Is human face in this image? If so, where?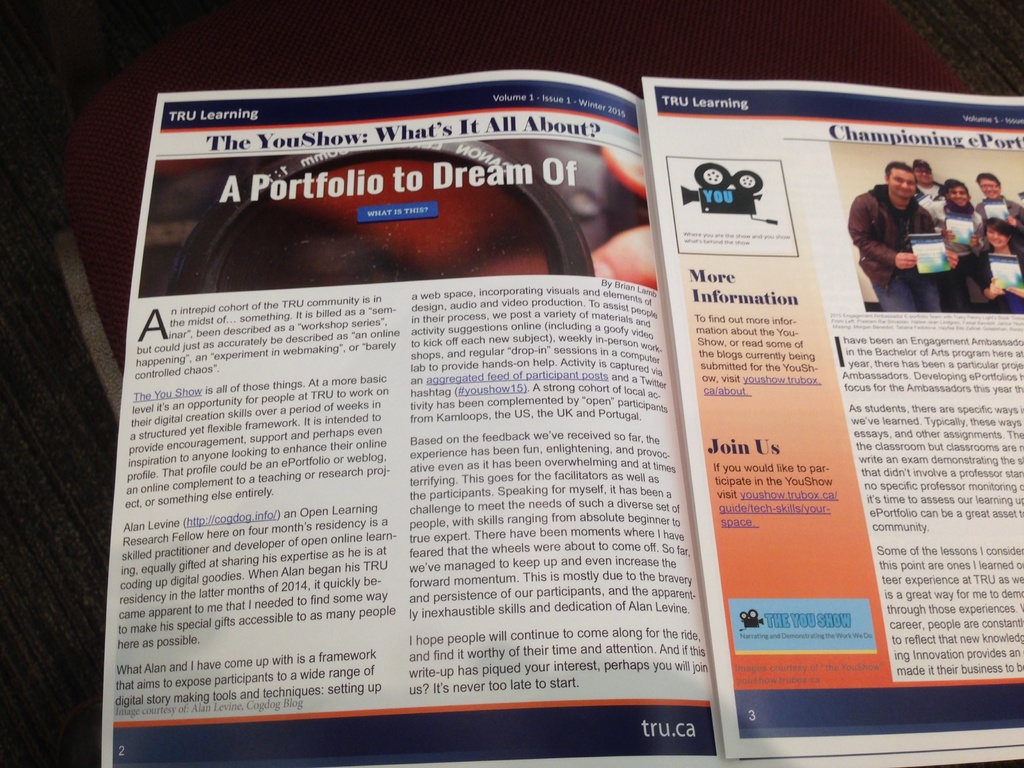
Yes, at <box>979,177,1000,198</box>.
